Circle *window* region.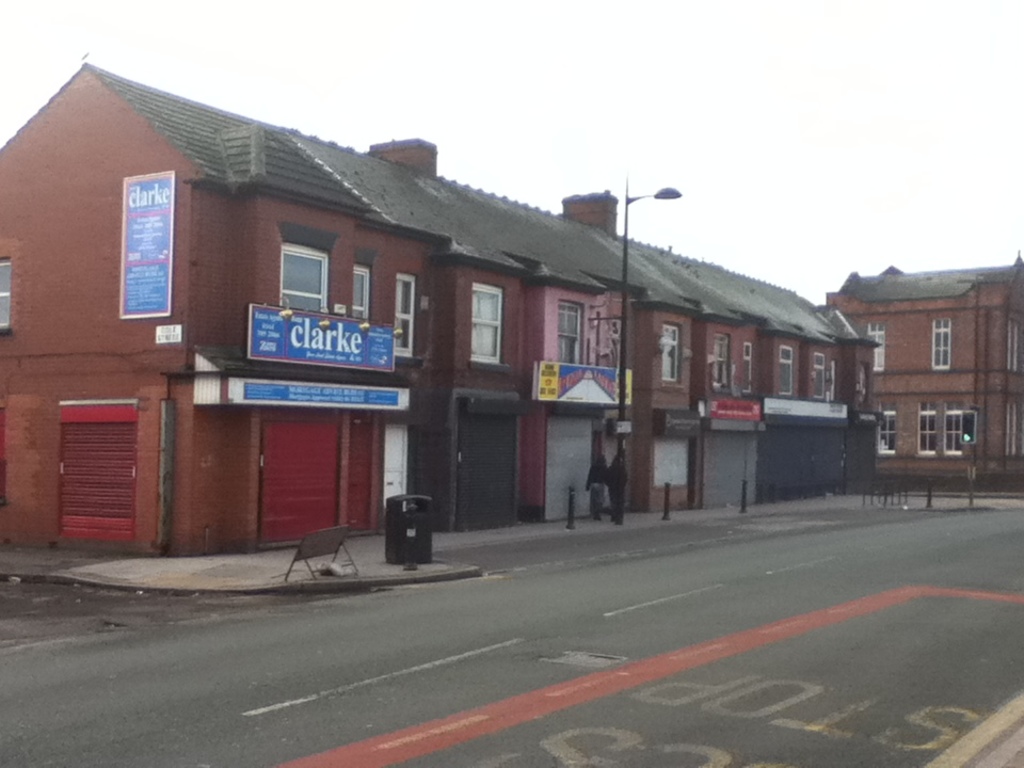
Region: 868:326:890:369.
